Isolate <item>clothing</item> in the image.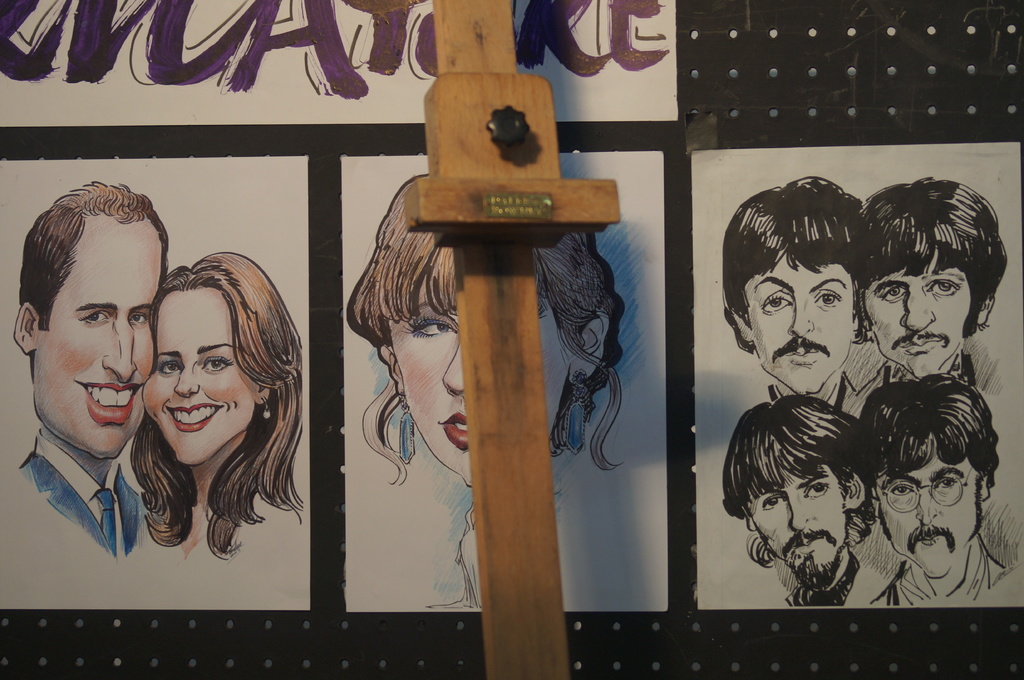
Isolated region: l=883, t=542, r=1012, b=612.
